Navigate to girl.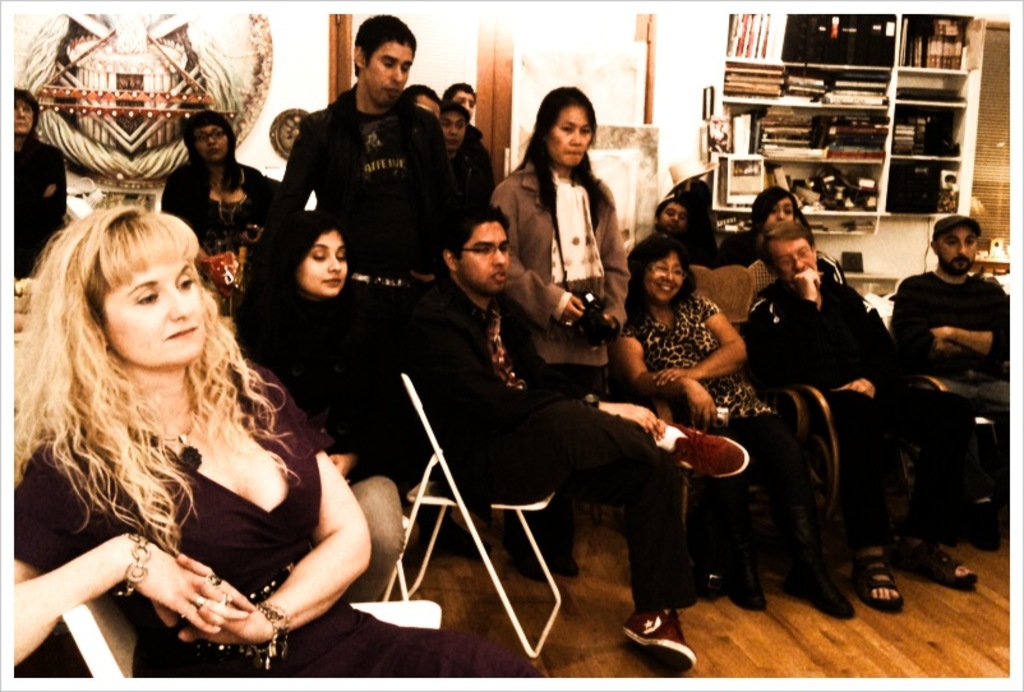
Navigation target: crop(11, 203, 545, 677).
